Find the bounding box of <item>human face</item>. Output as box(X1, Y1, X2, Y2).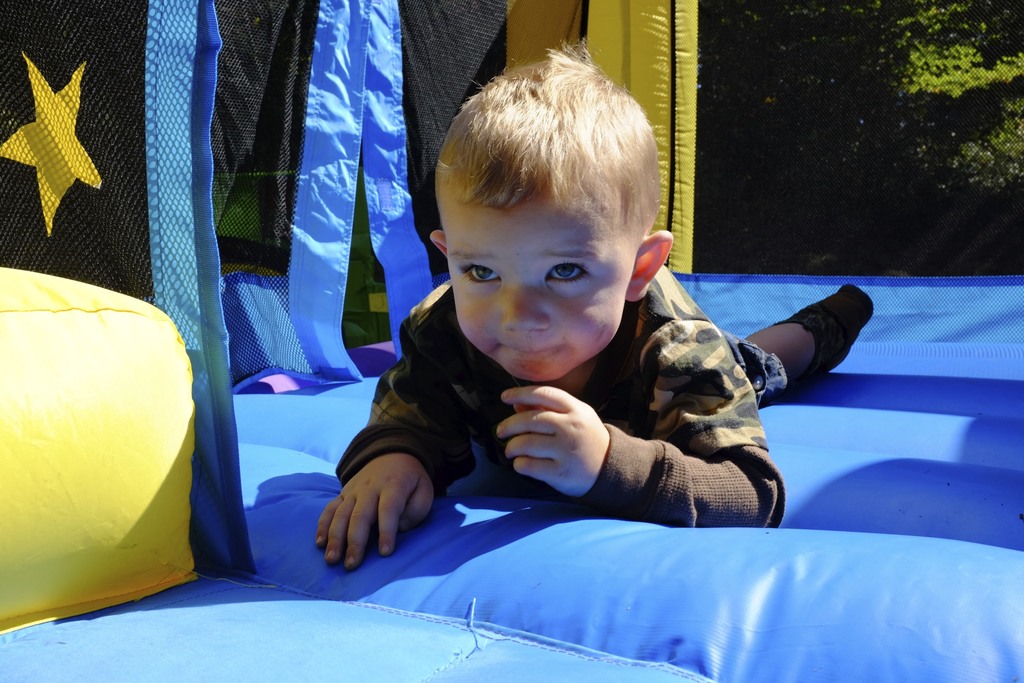
box(436, 192, 633, 386).
